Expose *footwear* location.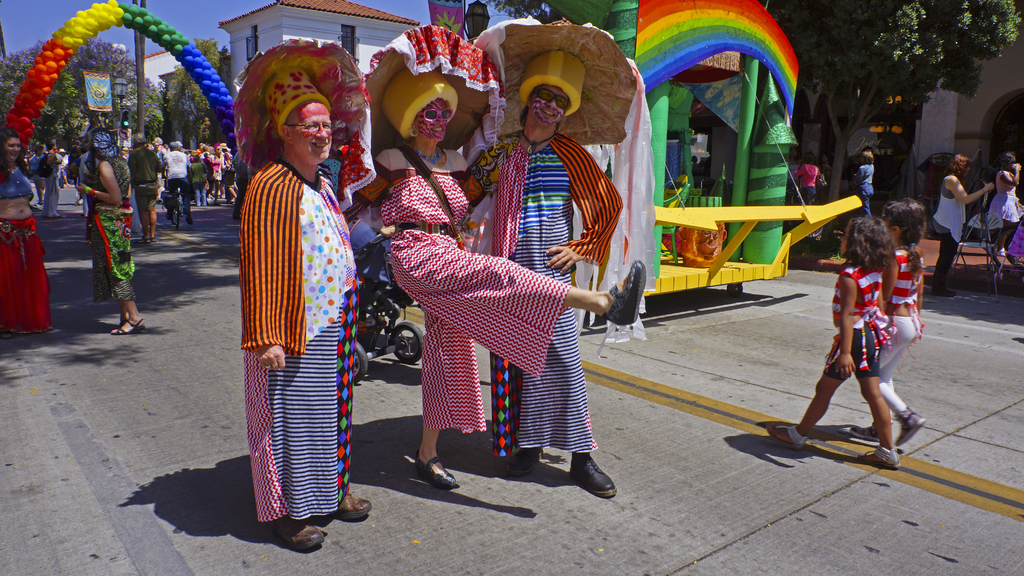
Exposed at rect(846, 419, 885, 448).
